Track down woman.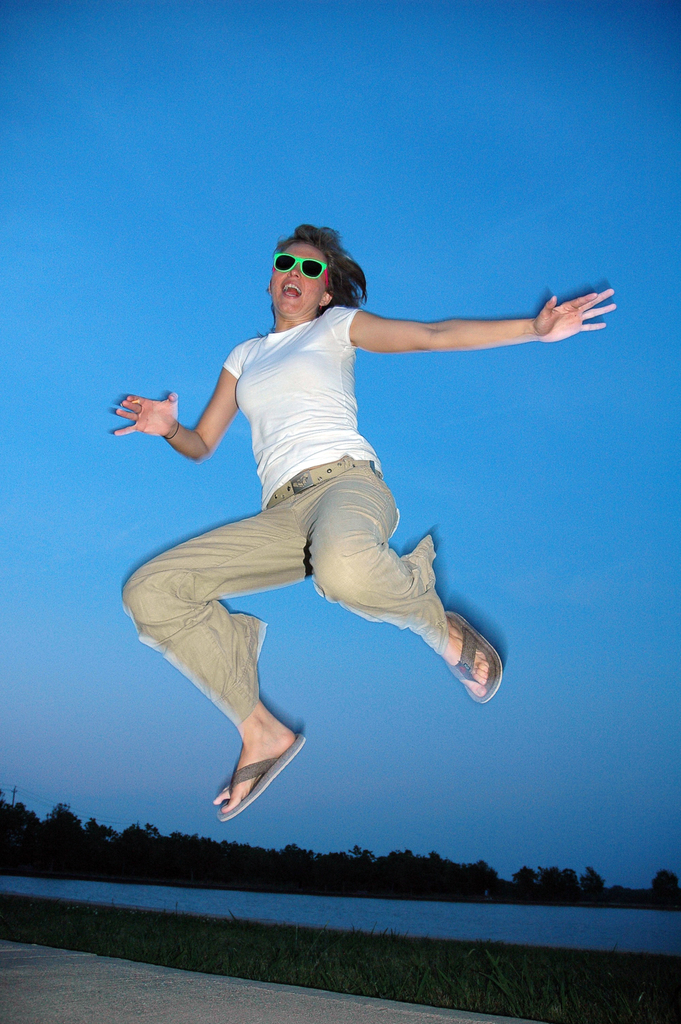
Tracked to (left=139, top=220, right=562, bottom=735).
